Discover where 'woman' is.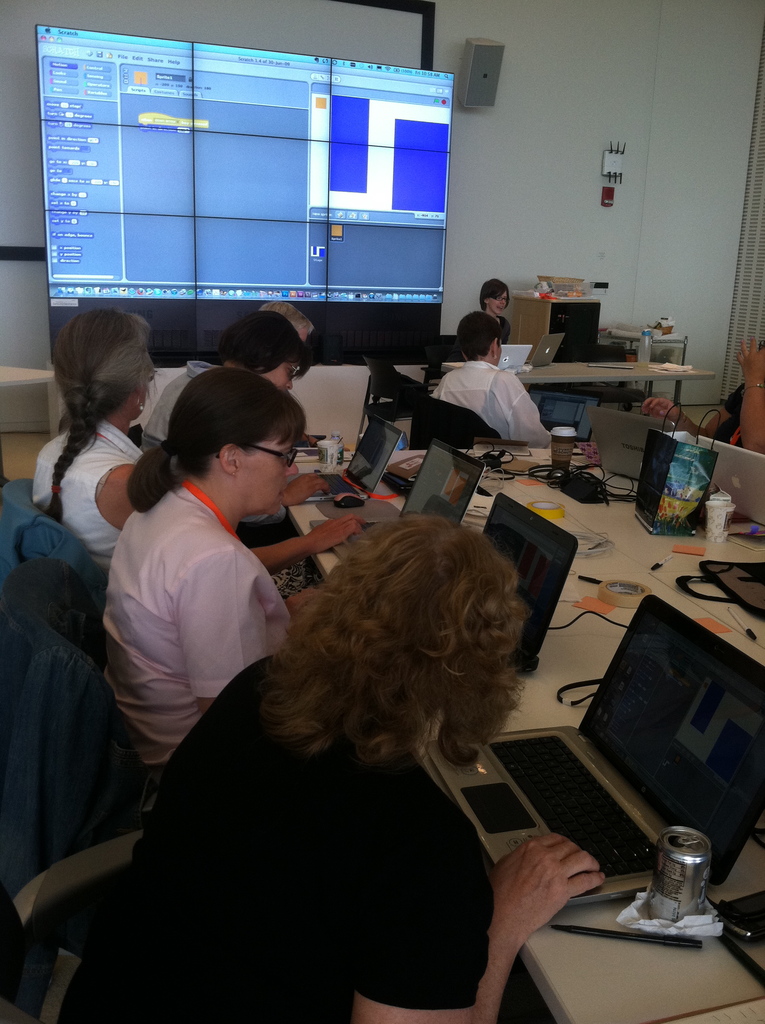
Discovered at (x1=449, y1=279, x2=511, y2=355).
